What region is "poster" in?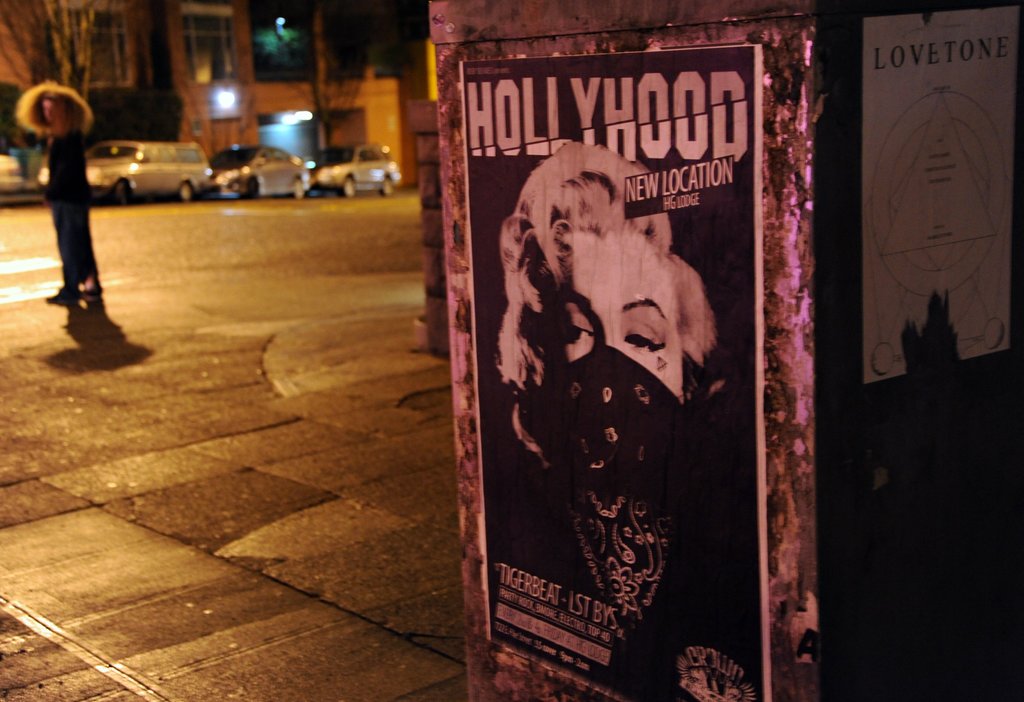
box=[845, 0, 1023, 382].
